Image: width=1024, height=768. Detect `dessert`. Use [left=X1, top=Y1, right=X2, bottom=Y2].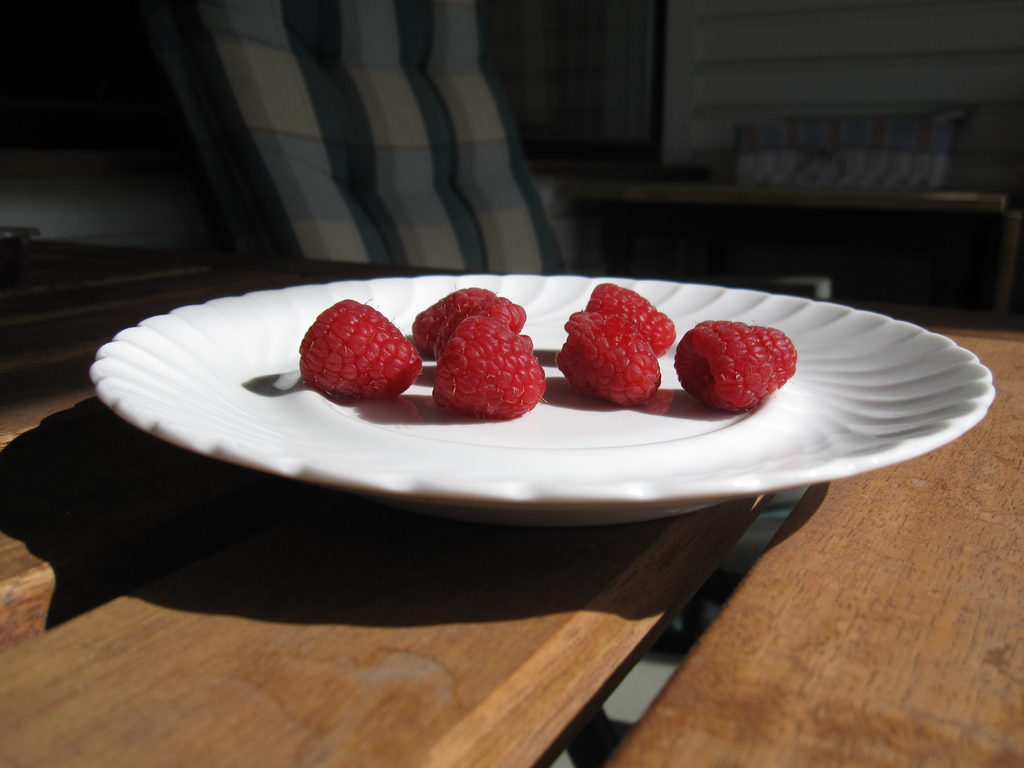
[left=415, top=285, right=524, bottom=357].
